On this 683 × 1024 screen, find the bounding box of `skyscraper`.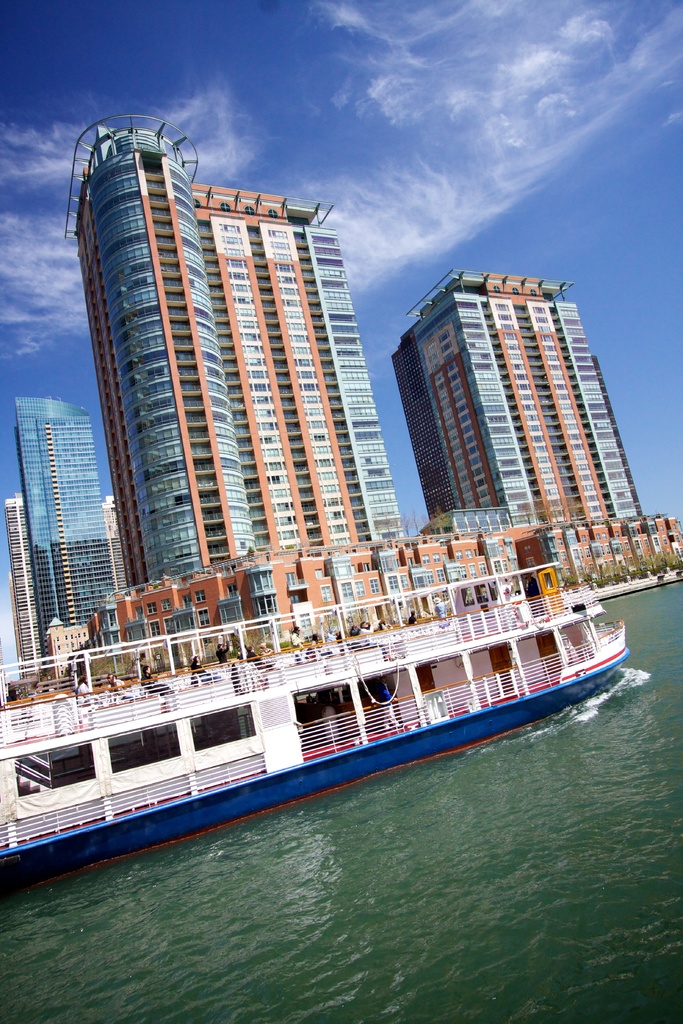
Bounding box: <box>374,260,661,603</box>.
